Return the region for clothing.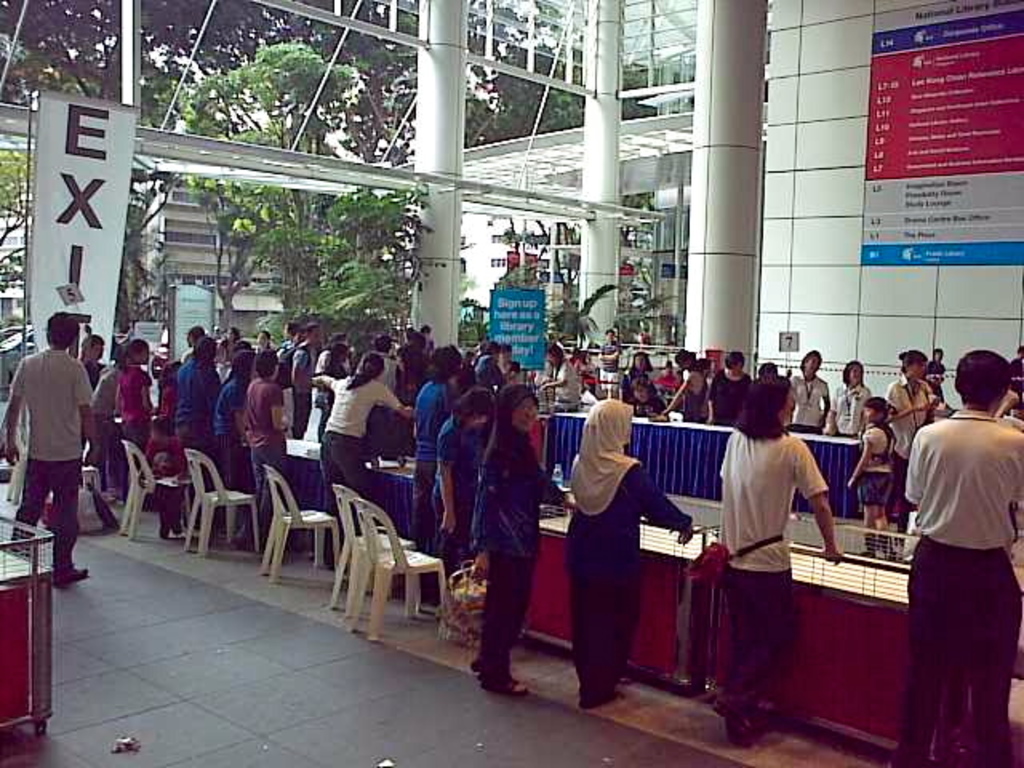
left=894, top=371, right=936, bottom=475.
